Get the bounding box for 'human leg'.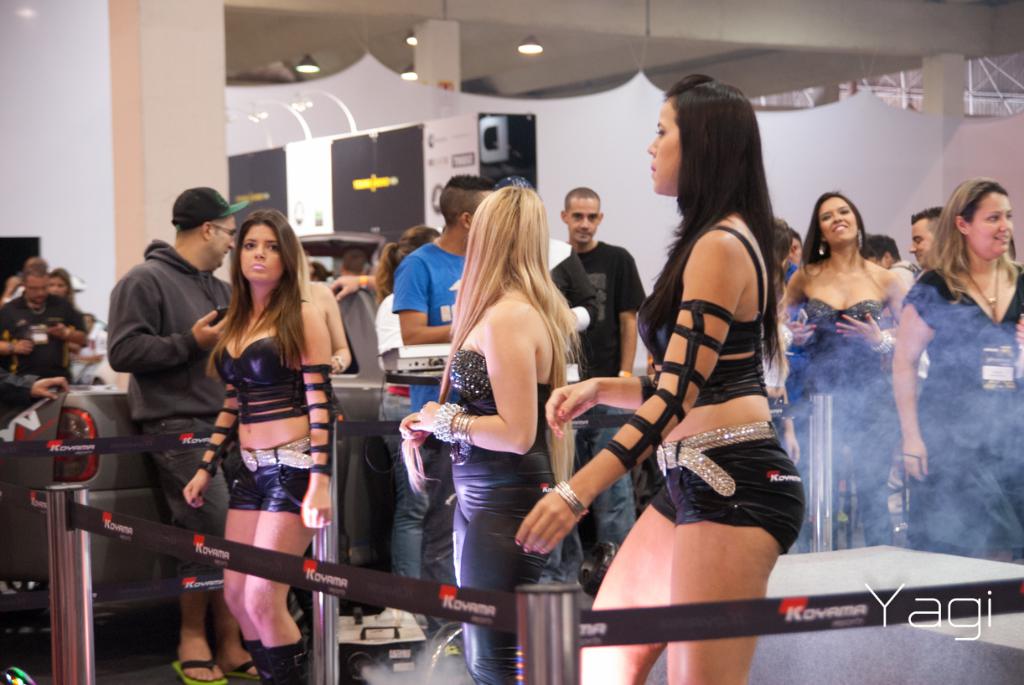
select_region(458, 440, 561, 684).
